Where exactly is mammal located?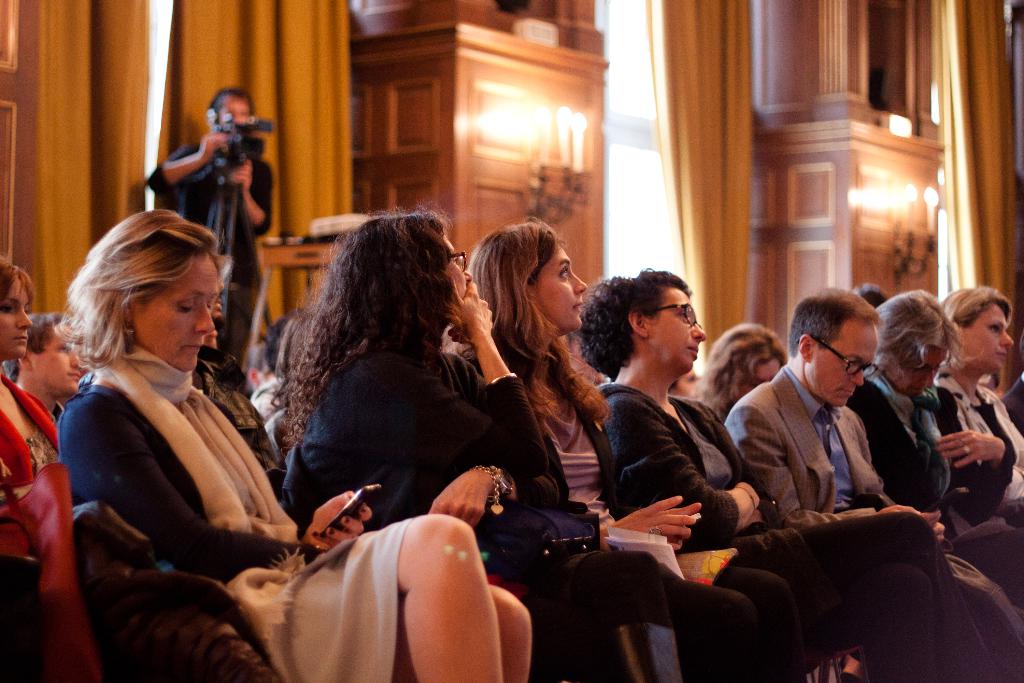
Its bounding box is crop(271, 205, 799, 682).
